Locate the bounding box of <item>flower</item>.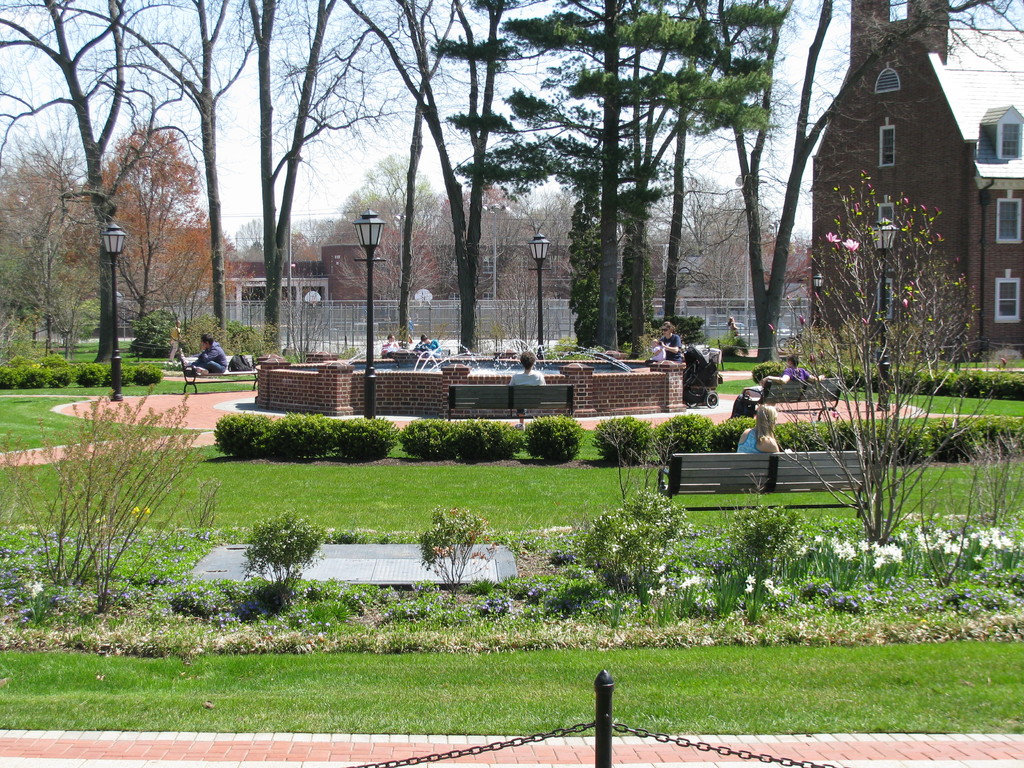
Bounding box: crop(775, 589, 785, 598).
